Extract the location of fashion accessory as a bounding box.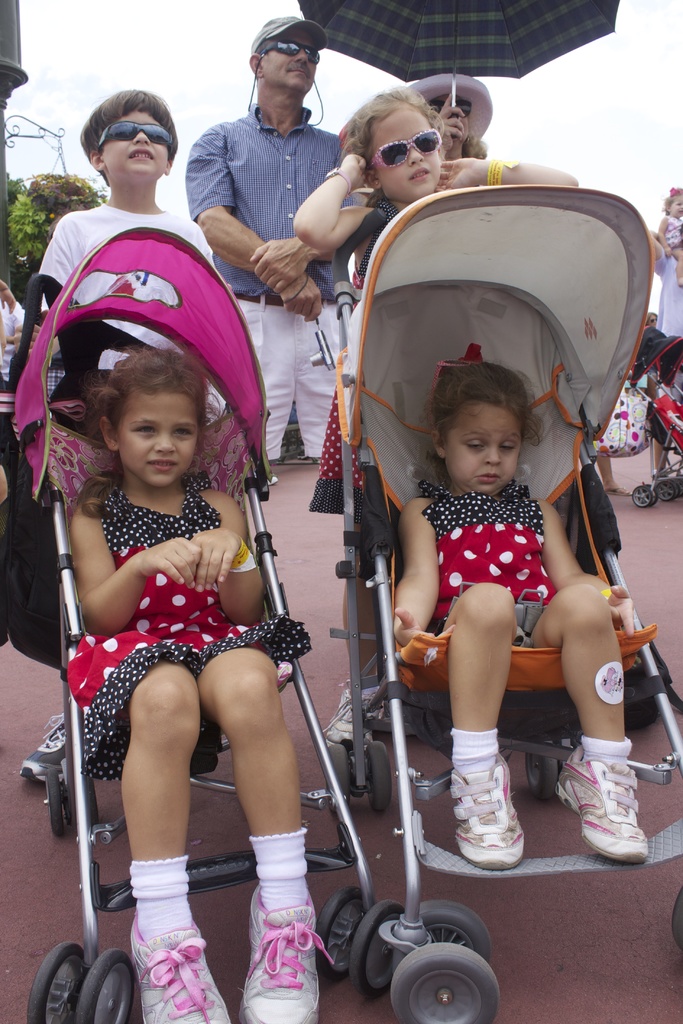
bbox(582, 735, 632, 764).
